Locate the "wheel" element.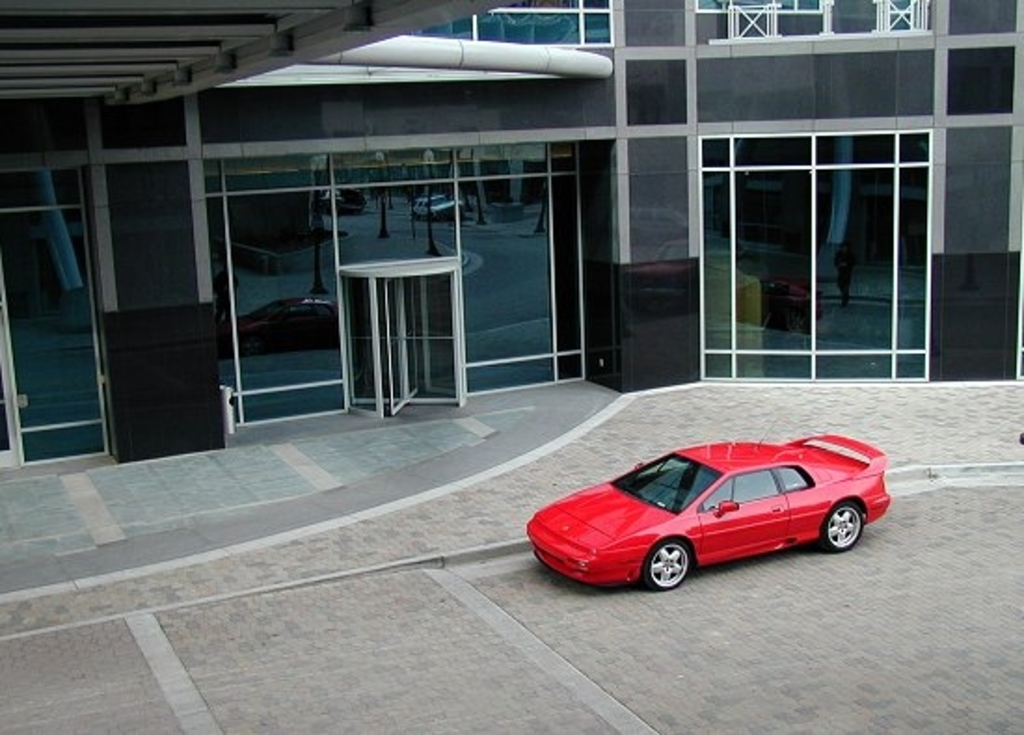
Element bbox: pyautogui.locateOnScreen(646, 538, 693, 592).
